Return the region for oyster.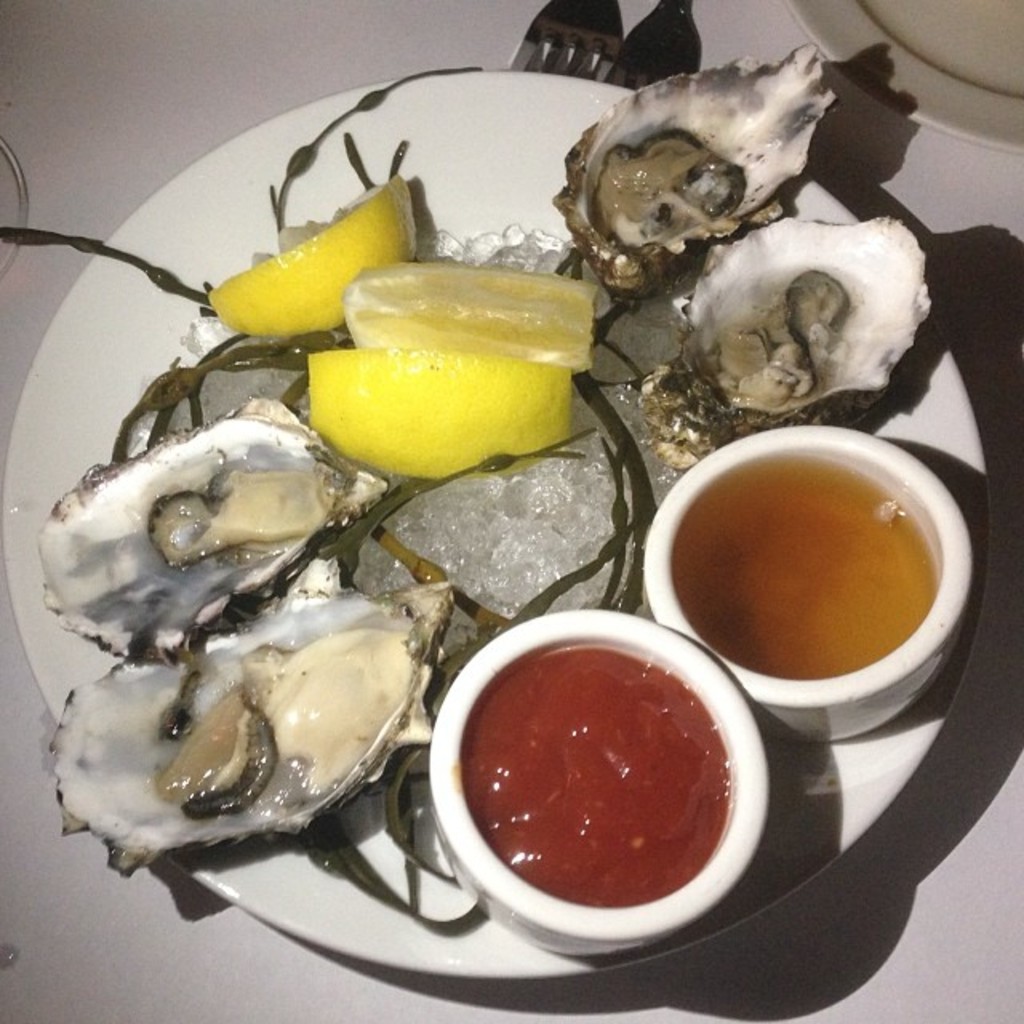
region(29, 386, 392, 664).
